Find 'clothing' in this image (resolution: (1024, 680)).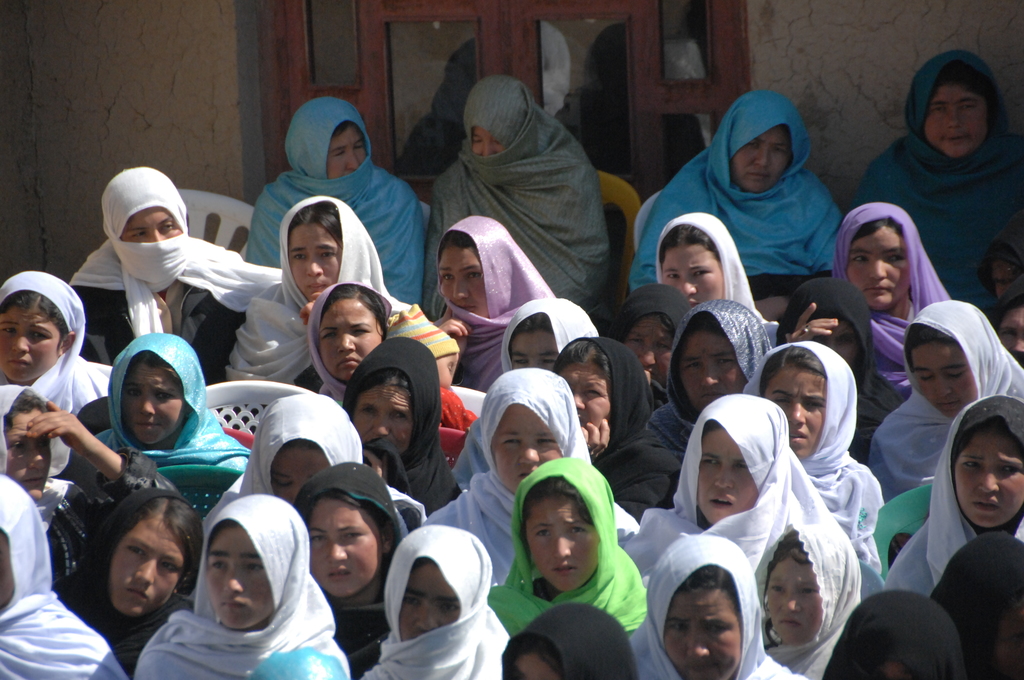
select_region(811, 200, 958, 391).
